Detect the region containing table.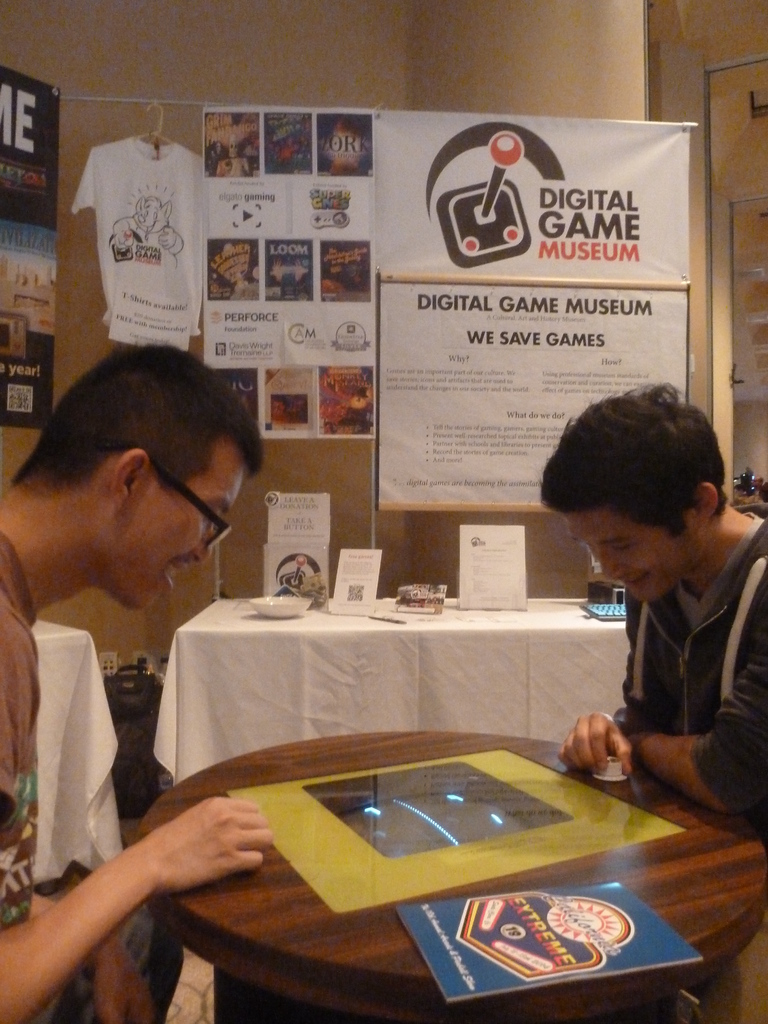
(left=145, top=589, right=639, bottom=787).
